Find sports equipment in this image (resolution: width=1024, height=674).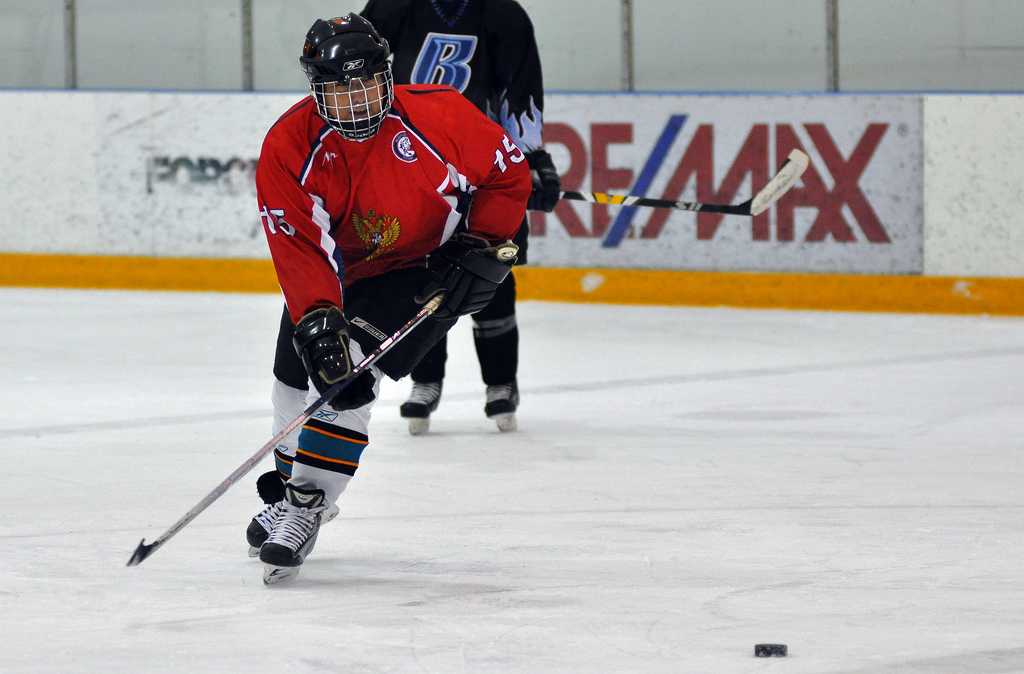
(532, 147, 812, 218).
